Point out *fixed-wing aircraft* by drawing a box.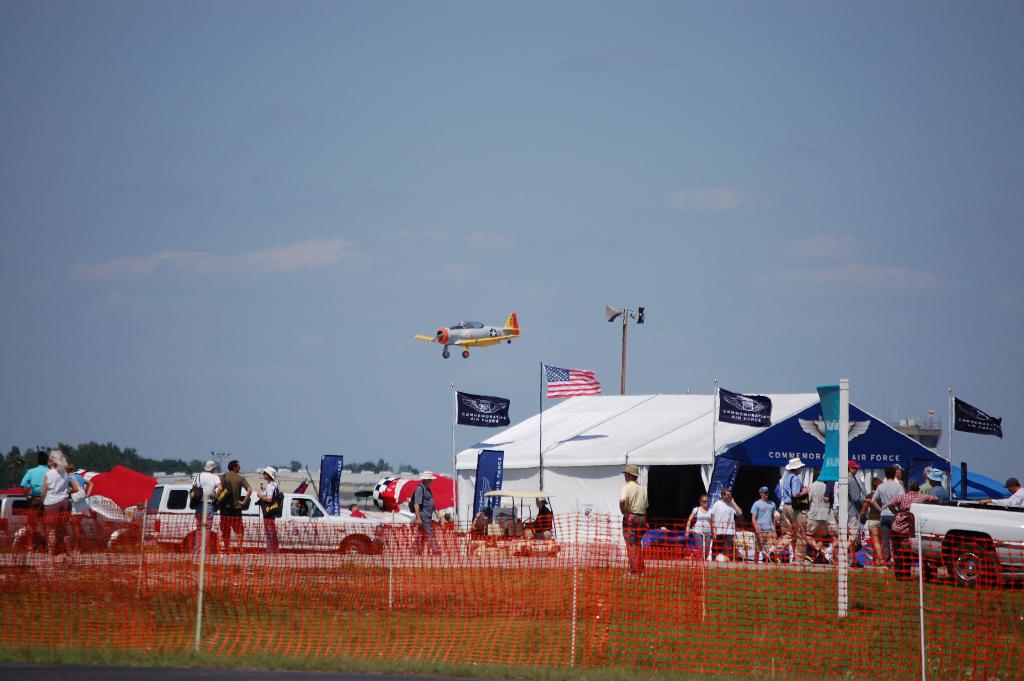
pyautogui.locateOnScreen(410, 311, 530, 373).
